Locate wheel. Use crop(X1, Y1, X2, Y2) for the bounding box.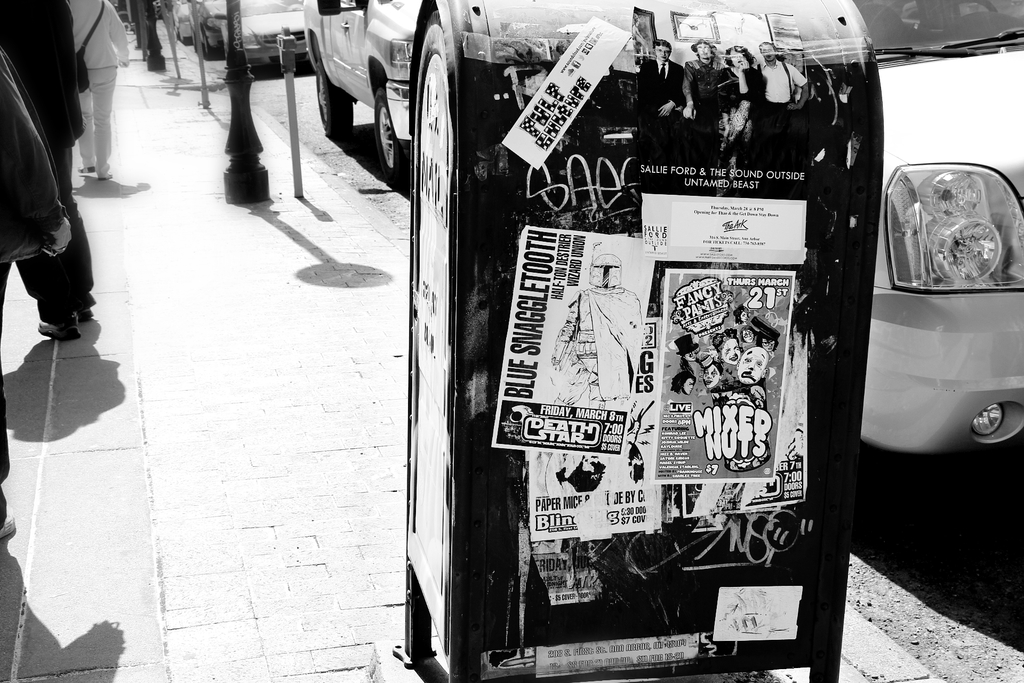
crop(191, 29, 196, 53).
